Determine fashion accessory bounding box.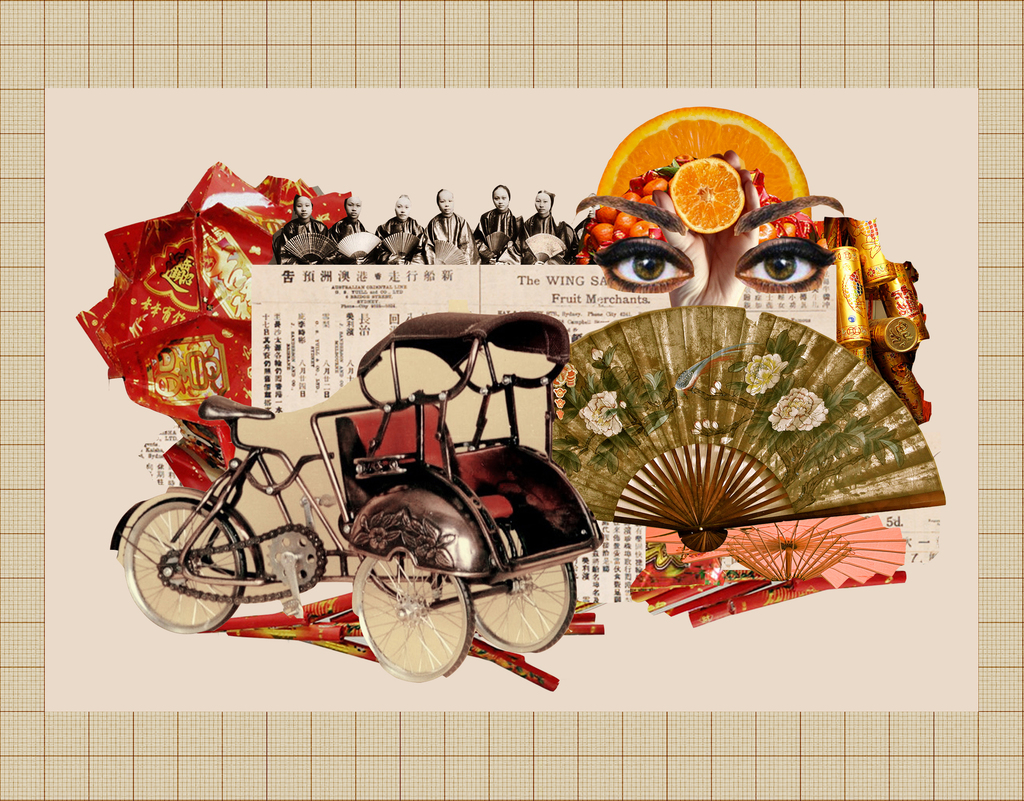
Determined: x1=337 y1=231 x2=384 y2=263.
